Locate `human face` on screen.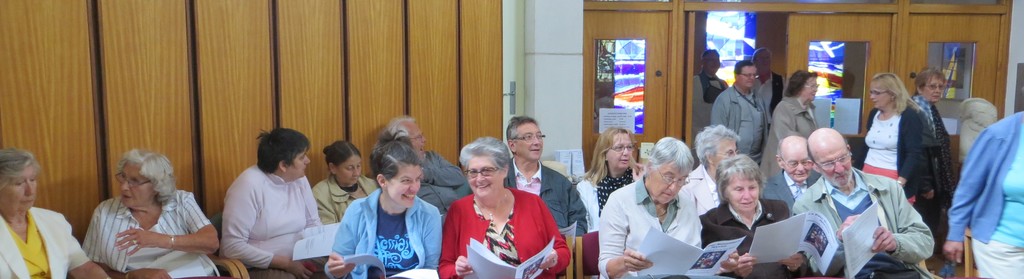
On screen at box(3, 166, 37, 212).
